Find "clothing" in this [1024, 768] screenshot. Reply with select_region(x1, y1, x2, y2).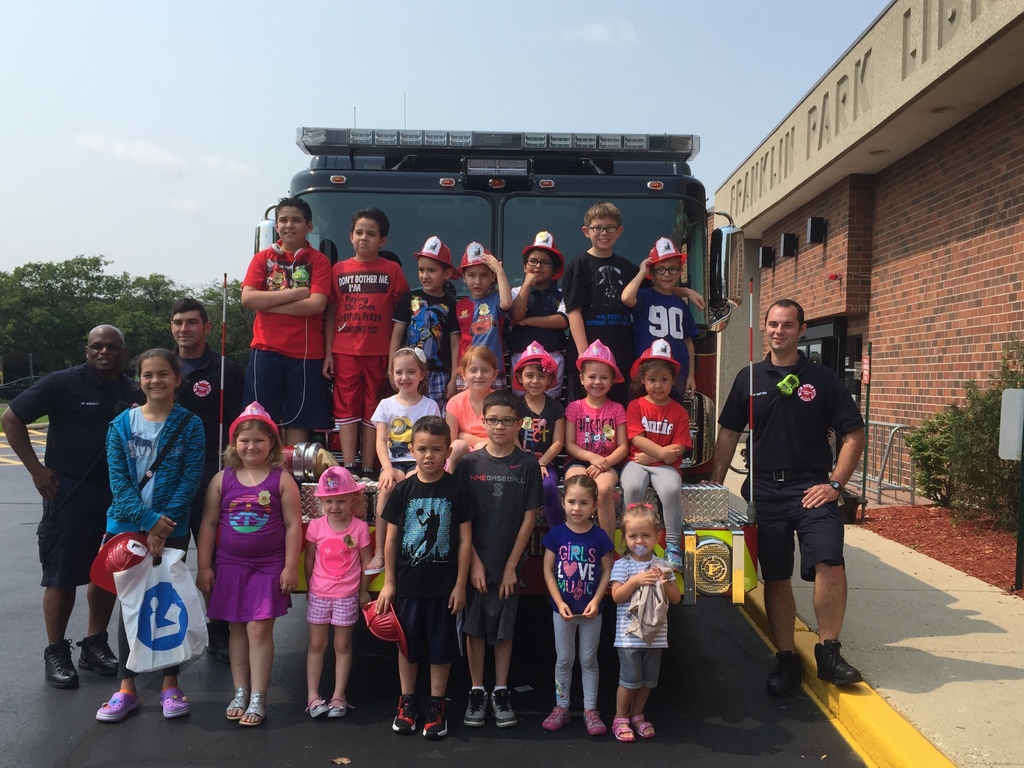
select_region(572, 243, 634, 387).
